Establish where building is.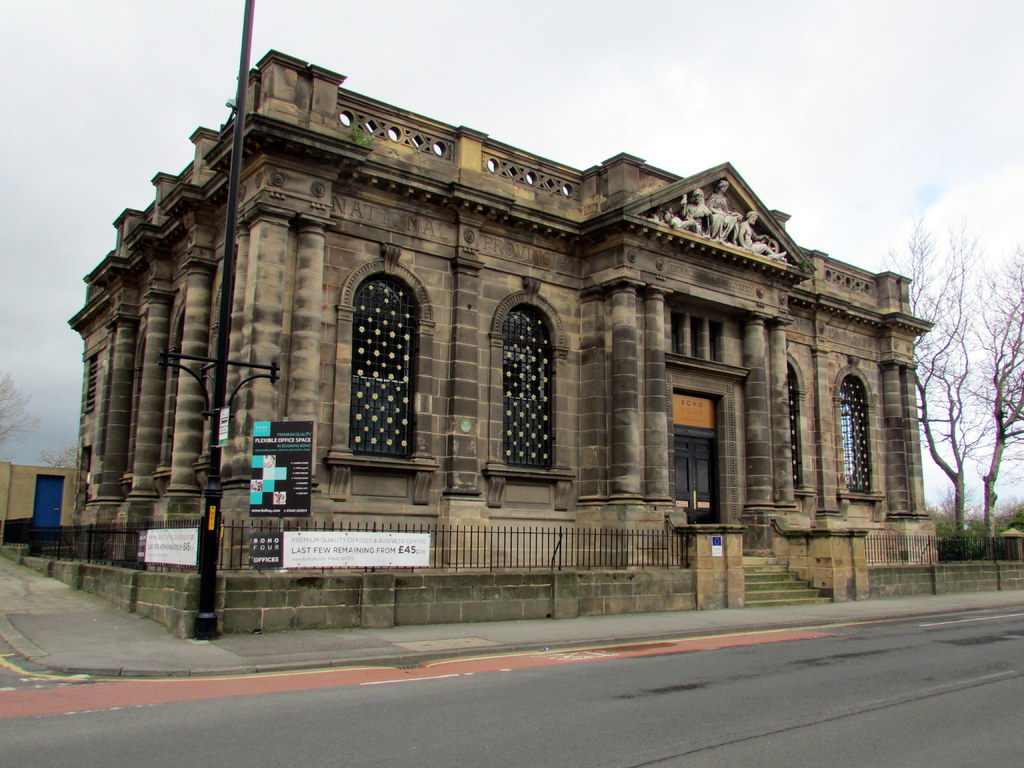
Established at 68, 46, 939, 569.
